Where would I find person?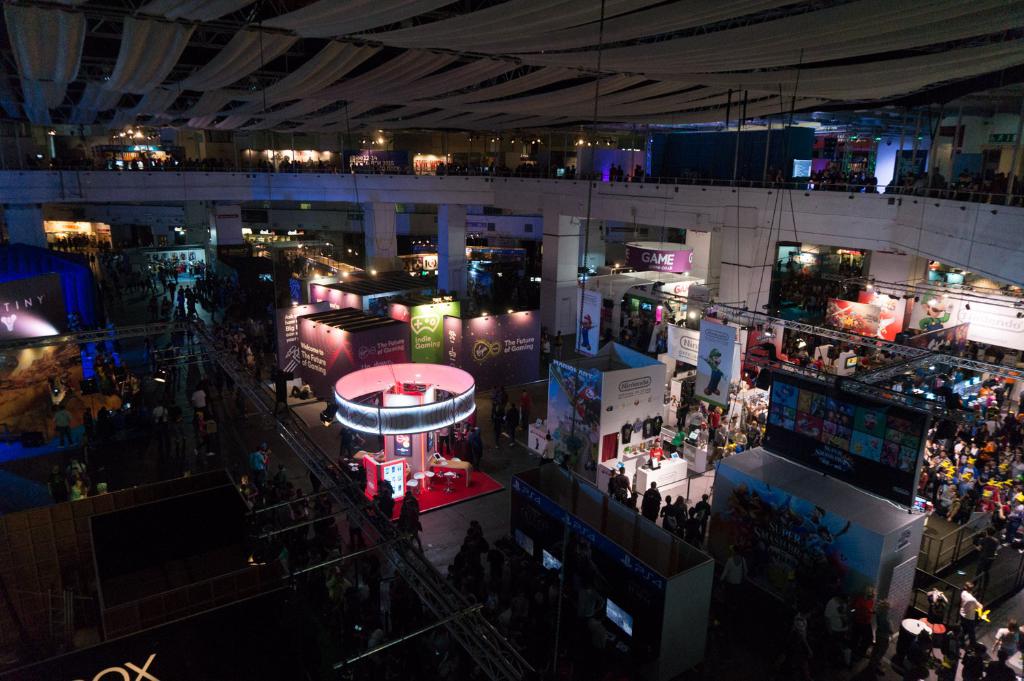
At select_region(242, 343, 257, 369).
